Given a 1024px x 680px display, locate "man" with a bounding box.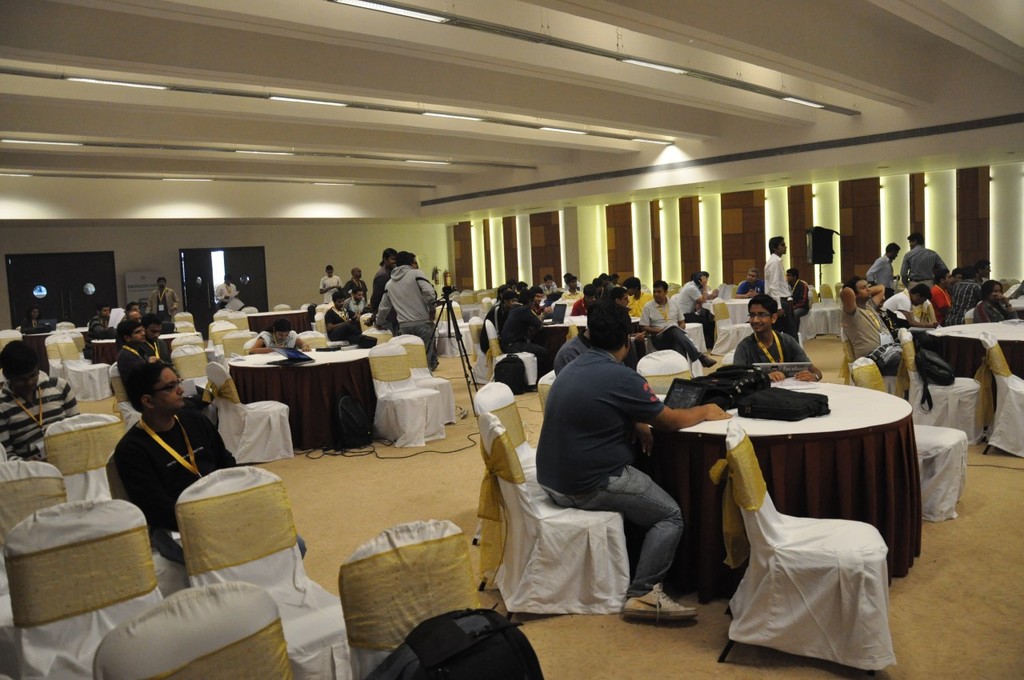
Located: [left=120, top=316, right=156, bottom=403].
